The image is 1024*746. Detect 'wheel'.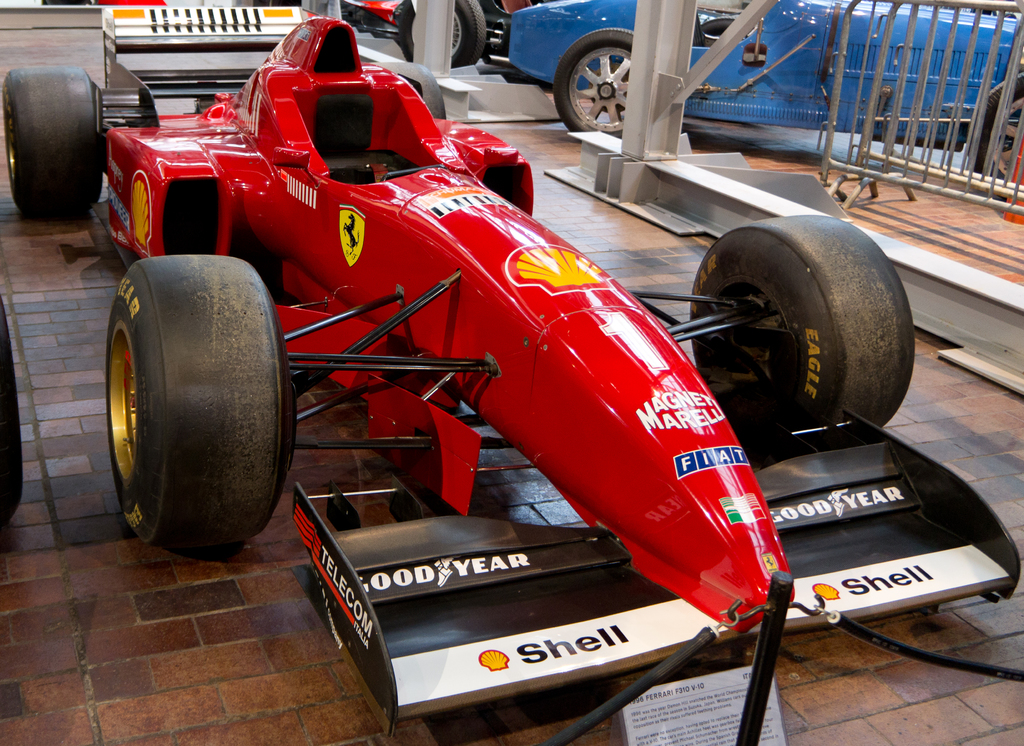
Detection: (401,0,484,67).
